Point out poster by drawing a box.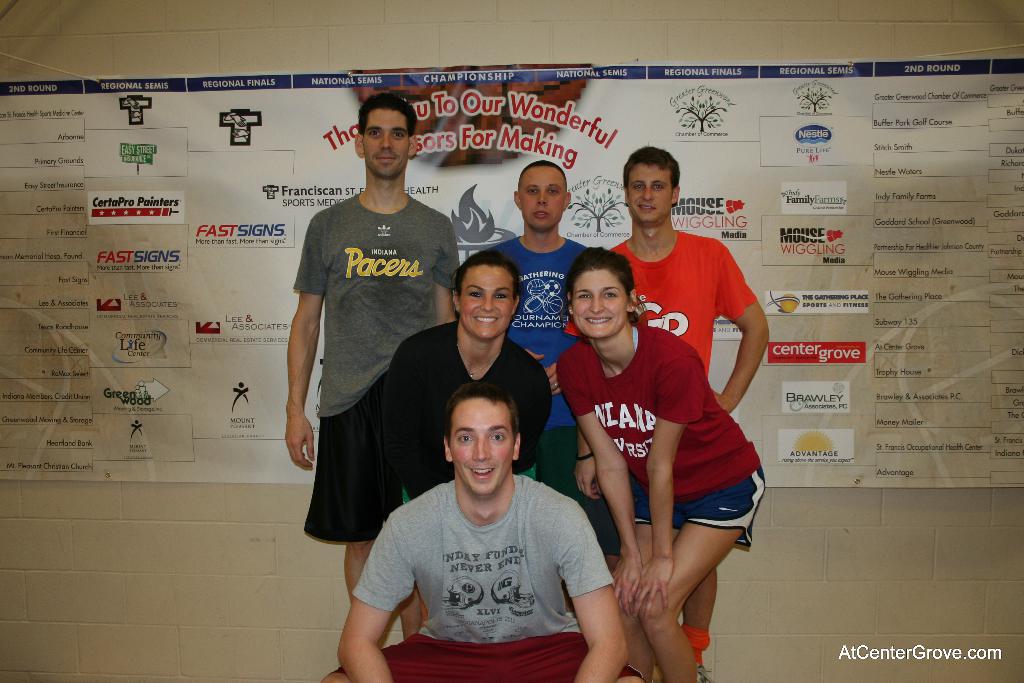
bbox=[1, 53, 1023, 485].
